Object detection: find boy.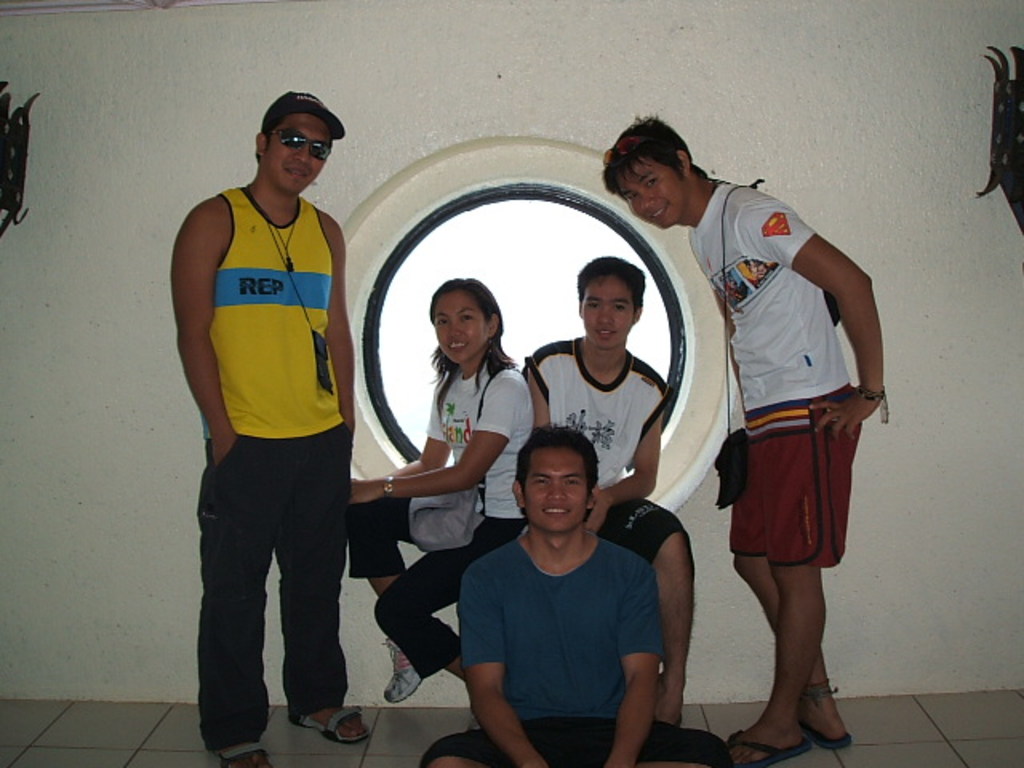
bbox=(514, 256, 709, 752).
